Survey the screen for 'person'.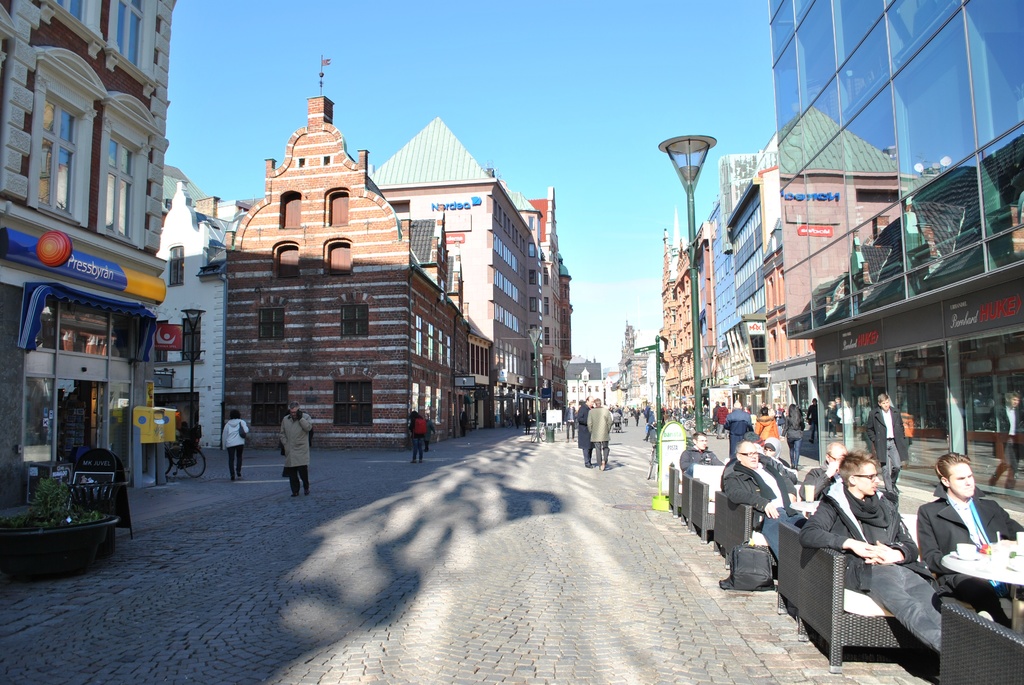
Survey found: x1=665, y1=405, x2=670, y2=418.
